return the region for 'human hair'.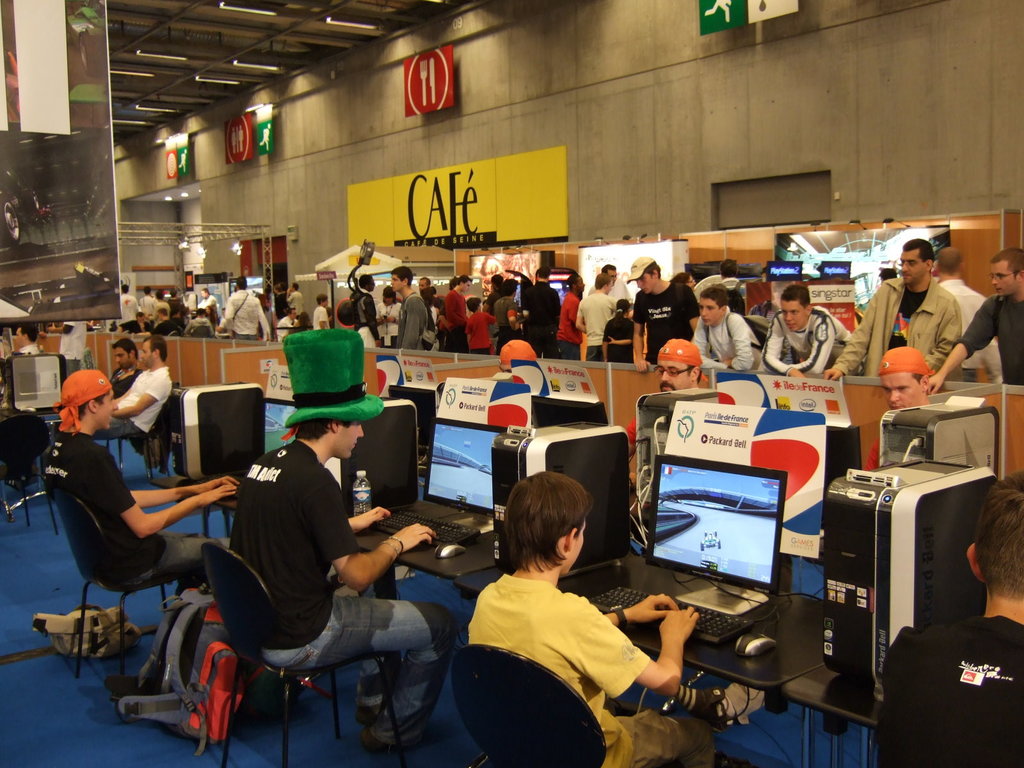
x1=143 y1=281 x2=151 y2=294.
